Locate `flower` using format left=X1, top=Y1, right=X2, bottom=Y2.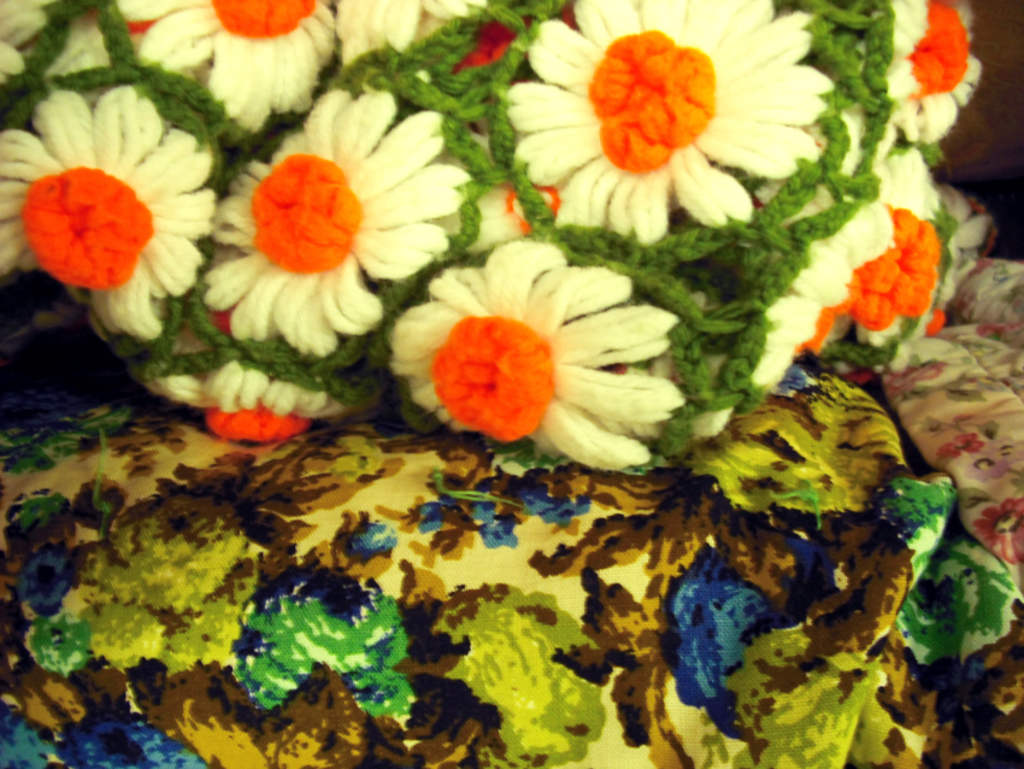
left=143, top=347, right=342, bottom=441.
